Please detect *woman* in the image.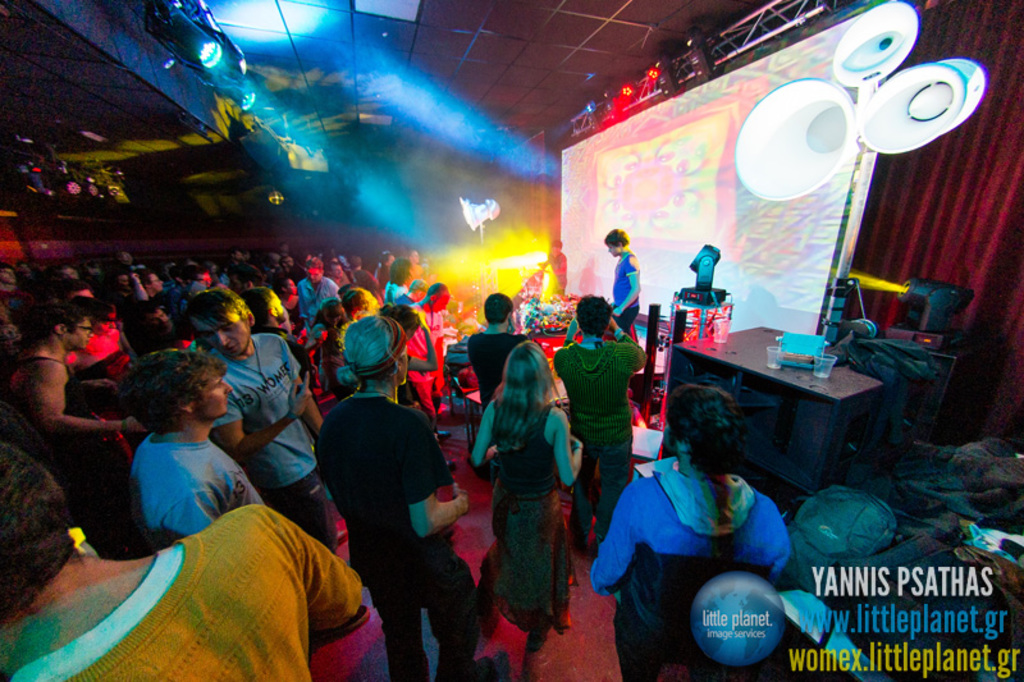
[left=590, top=384, right=785, bottom=681].
